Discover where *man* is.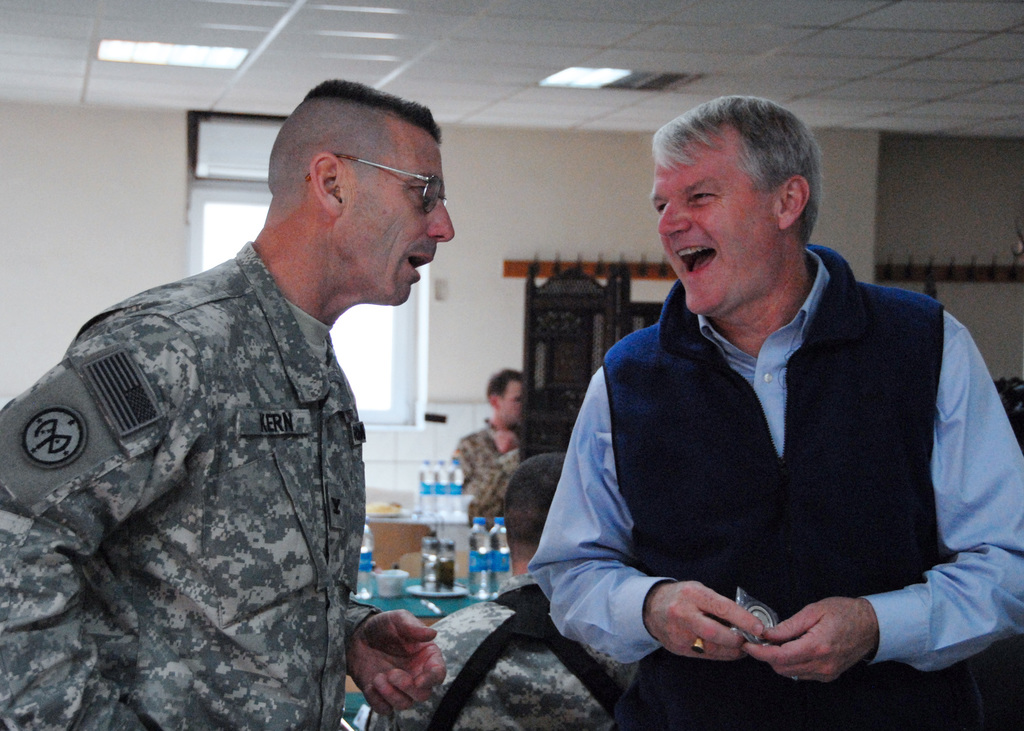
Discovered at (x1=355, y1=449, x2=635, y2=730).
